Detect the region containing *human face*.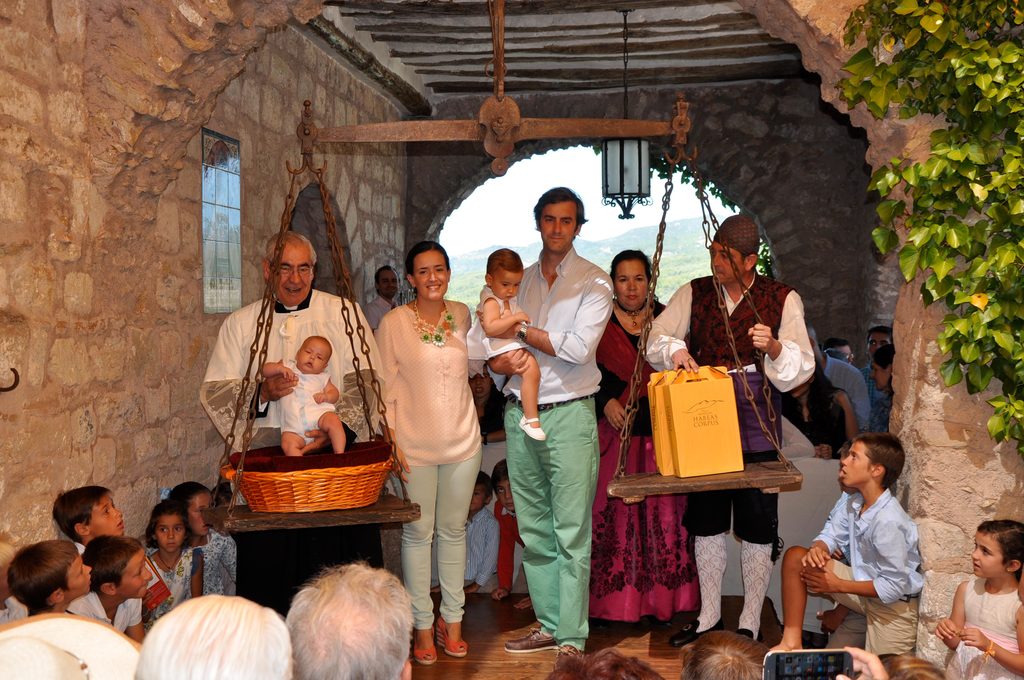
<box>491,266,524,305</box>.
